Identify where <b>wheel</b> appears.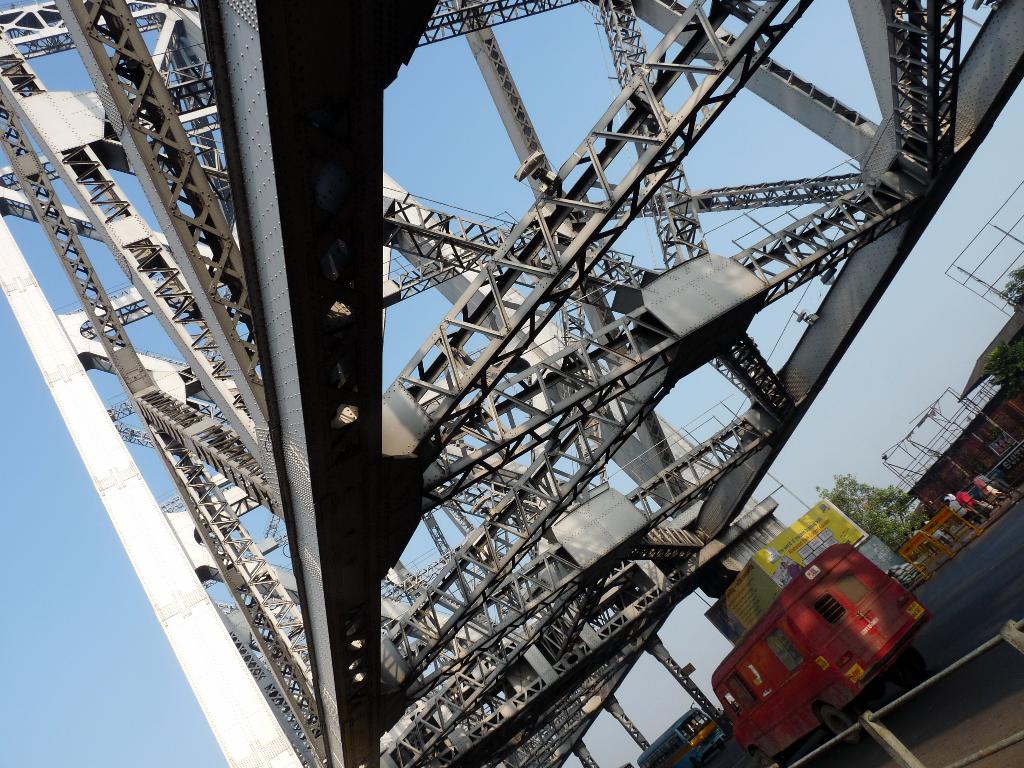
Appears at Rect(753, 749, 781, 767).
